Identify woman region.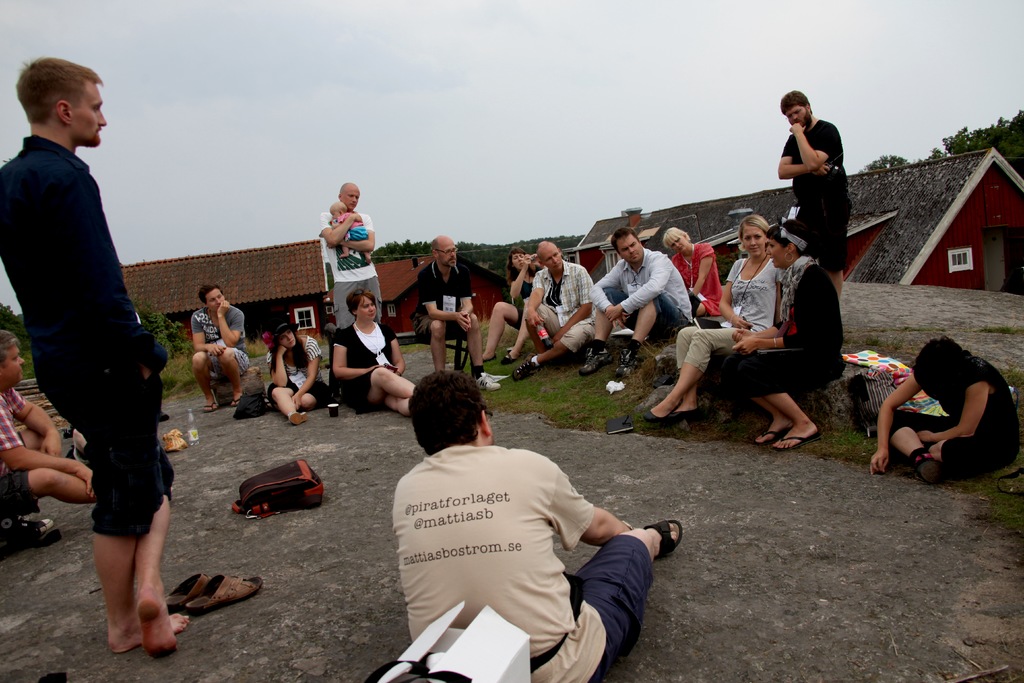
Region: BBox(268, 317, 332, 427).
